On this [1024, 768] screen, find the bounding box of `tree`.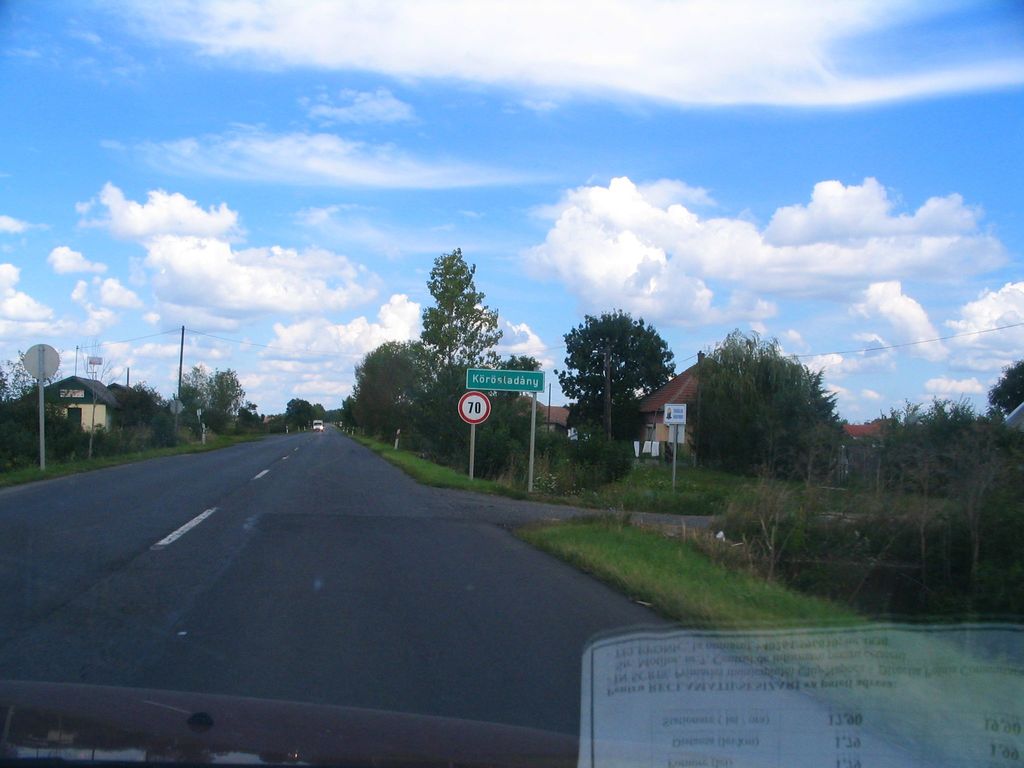
Bounding box: crop(988, 358, 1023, 418).
